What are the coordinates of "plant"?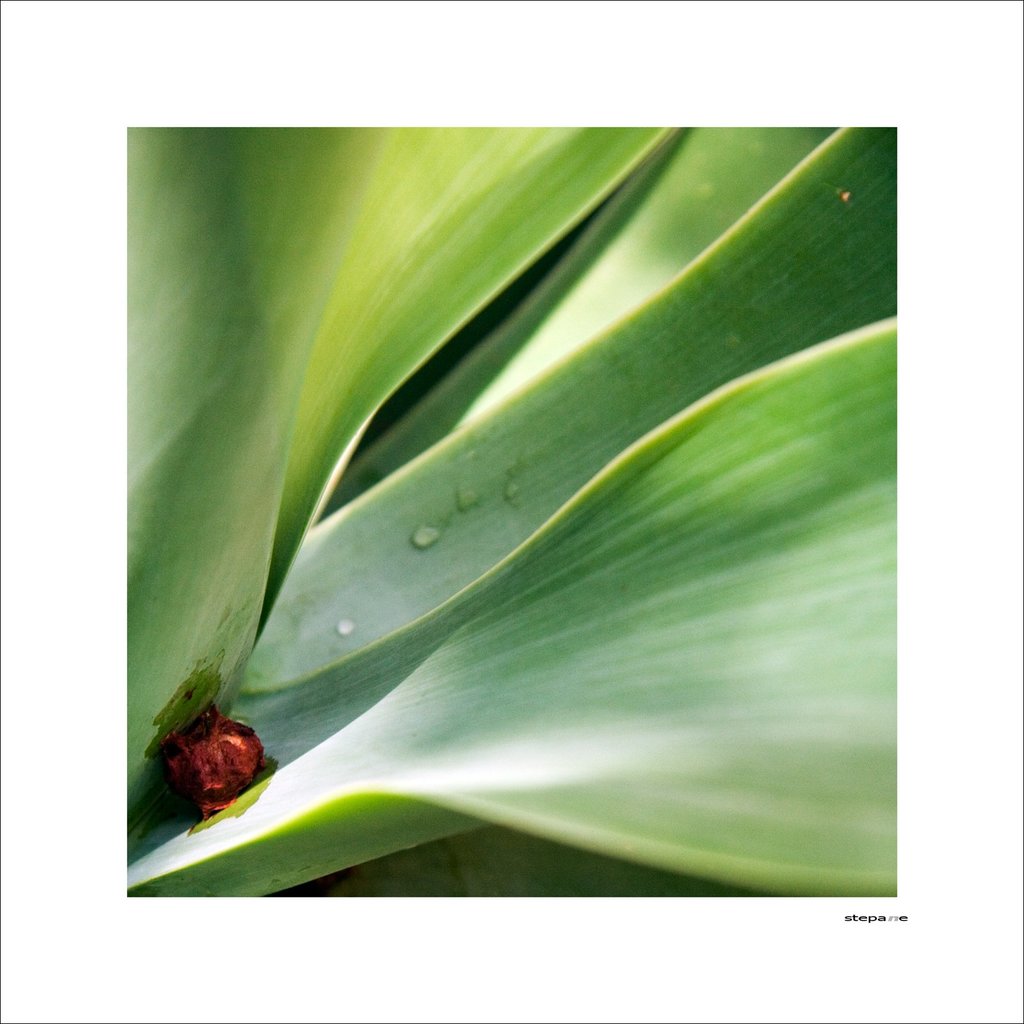
[128,125,896,898].
